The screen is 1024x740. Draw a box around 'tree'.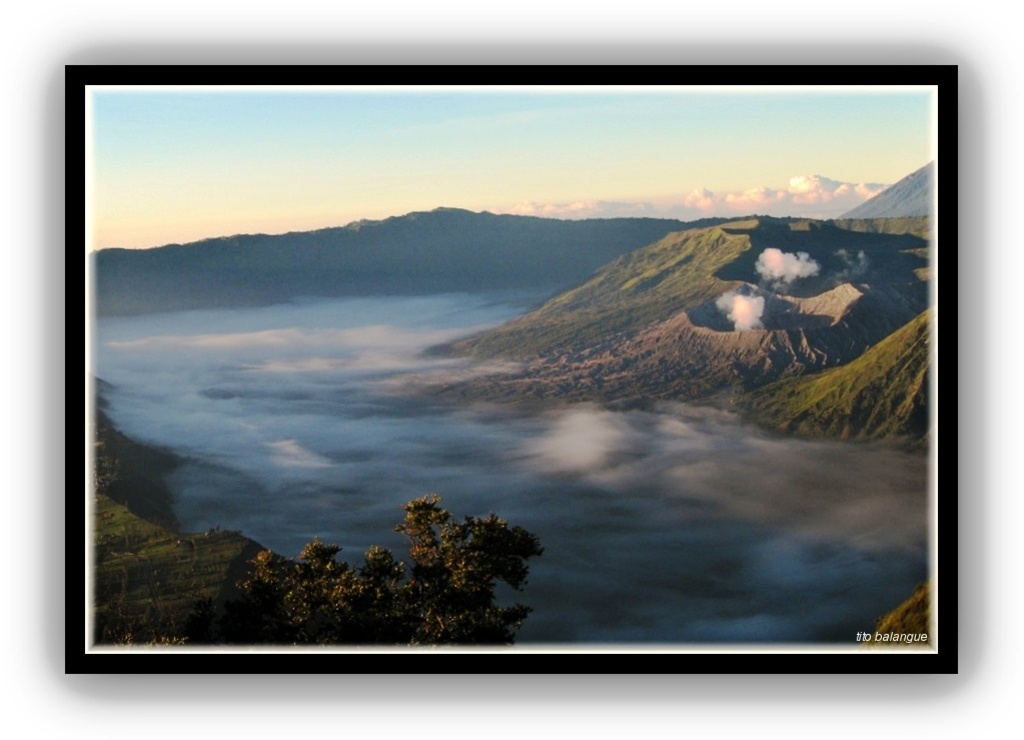
(x1=229, y1=491, x2=548, y2=645).
